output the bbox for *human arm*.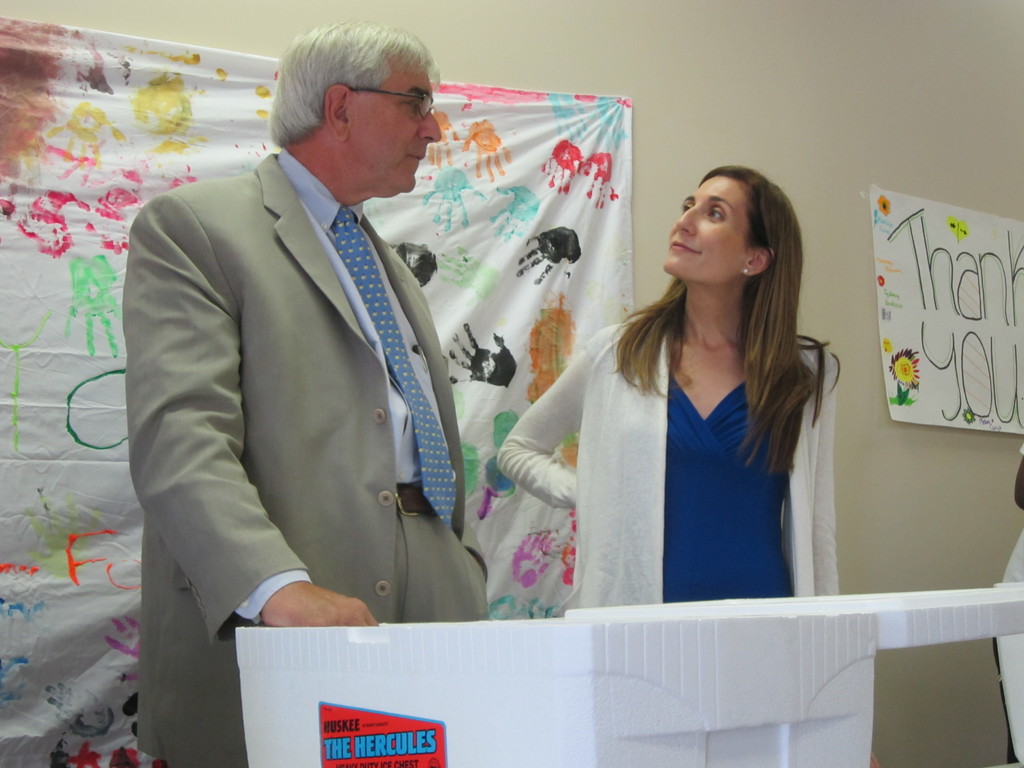
region(492, 316, 605, 524).
